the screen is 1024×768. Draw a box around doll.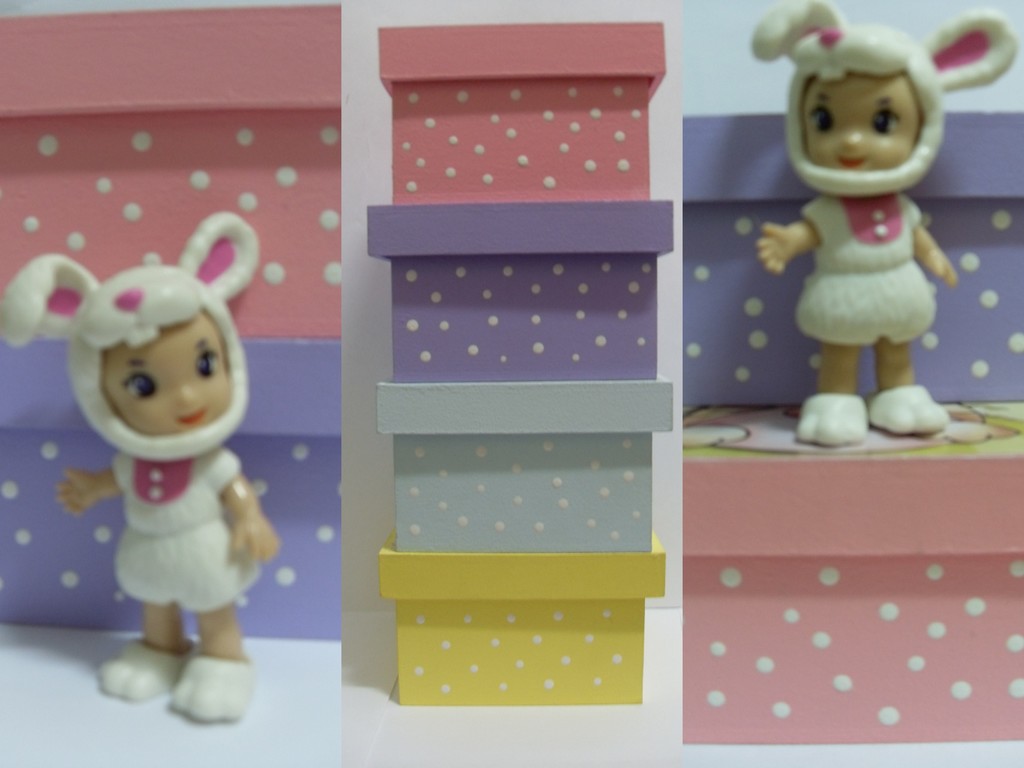
[x1=746, y1=0, x2=1016, y2=445].
